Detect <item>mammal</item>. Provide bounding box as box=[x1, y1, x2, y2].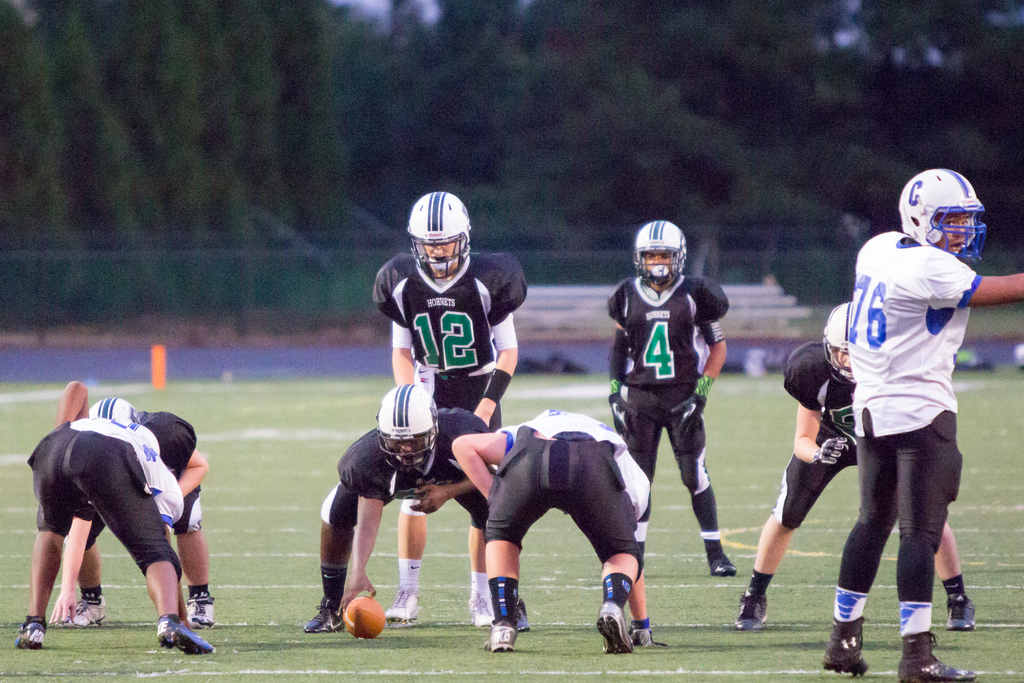
box=[821, 163, 1023, 682].
